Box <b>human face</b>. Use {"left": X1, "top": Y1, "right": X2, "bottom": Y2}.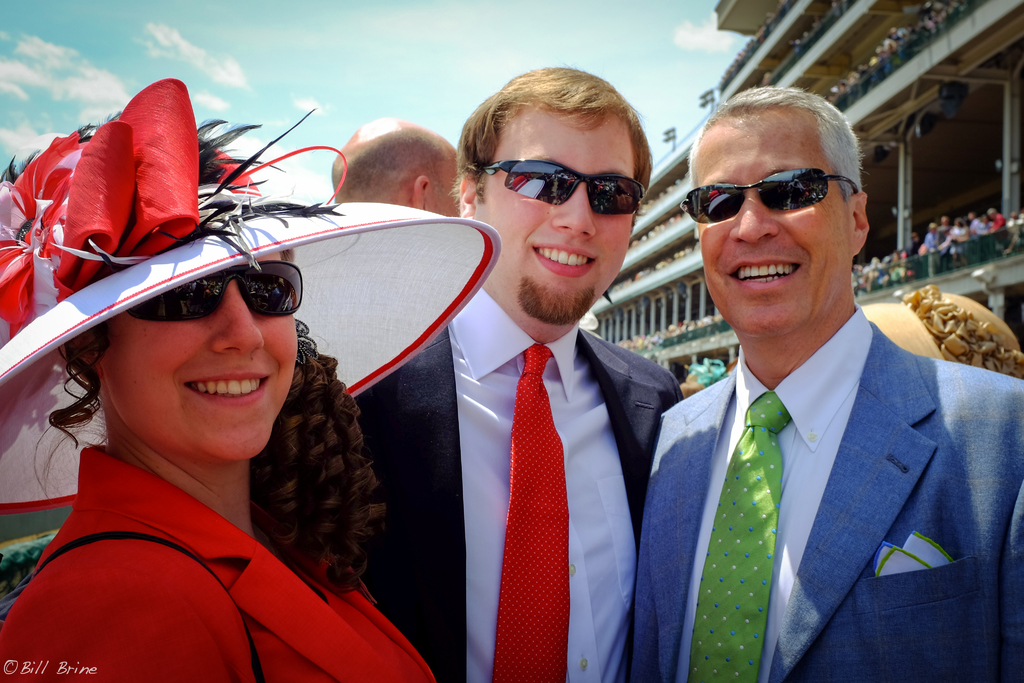
{"left": 479, "top": 106, "right": 637, "bottom": 327}.
